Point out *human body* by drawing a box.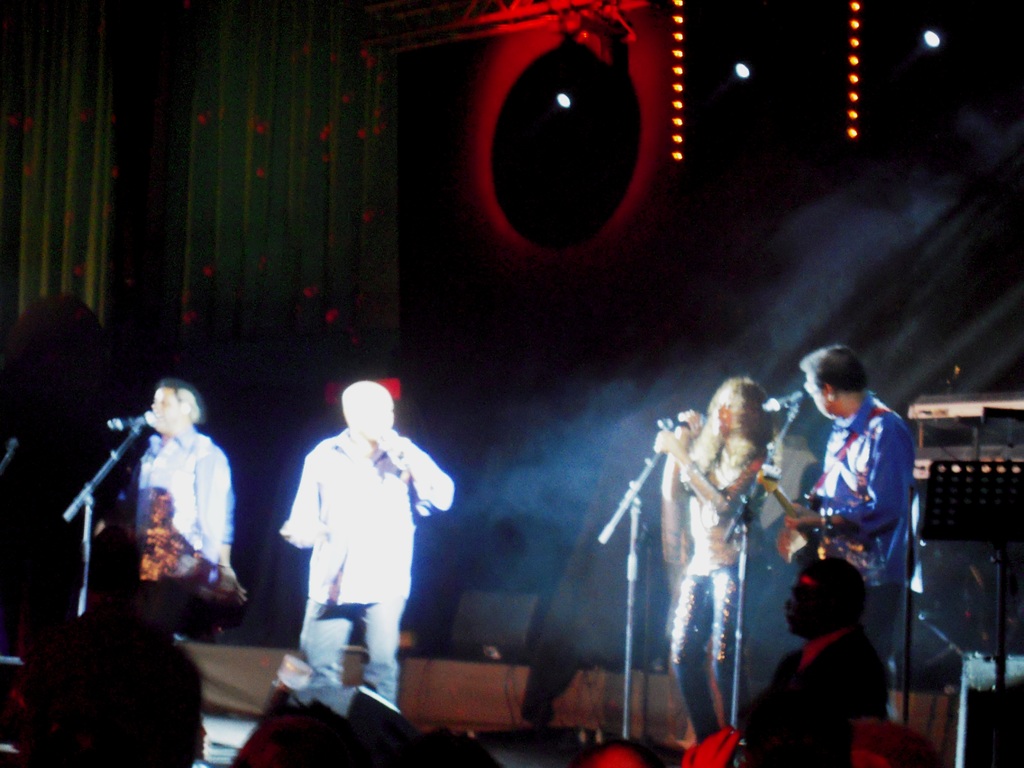
<region>742, 625, 890, 767</region>.
